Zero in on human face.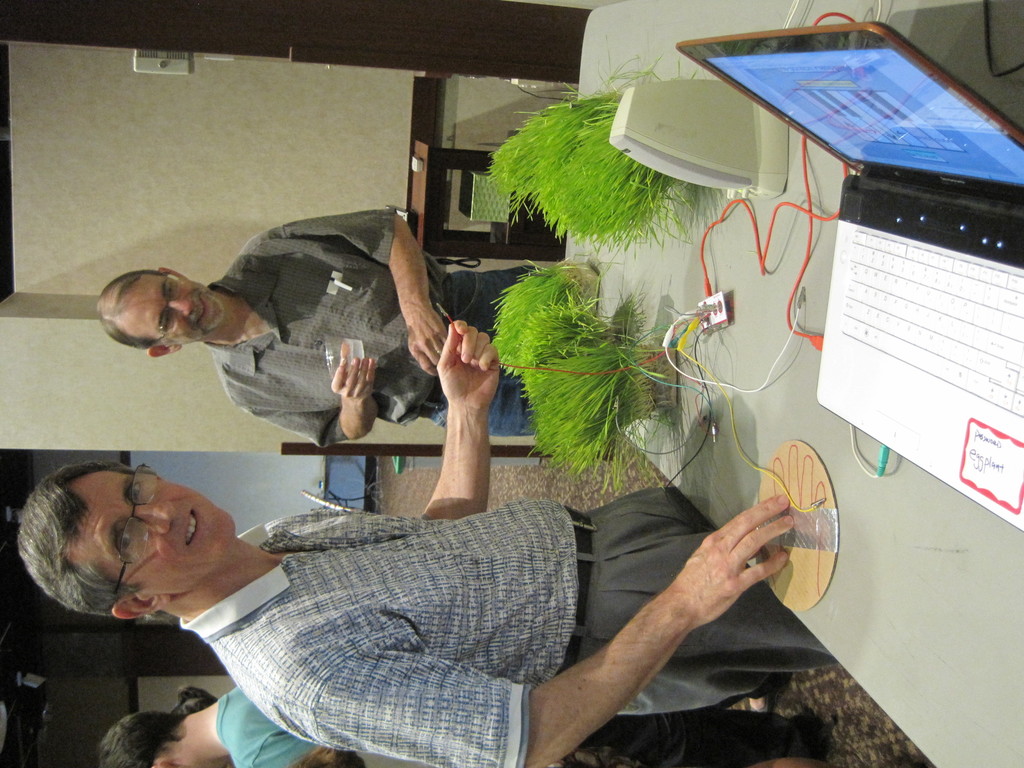
Zeroed in: x1=119, y1=270, x2=226, y2=347.
